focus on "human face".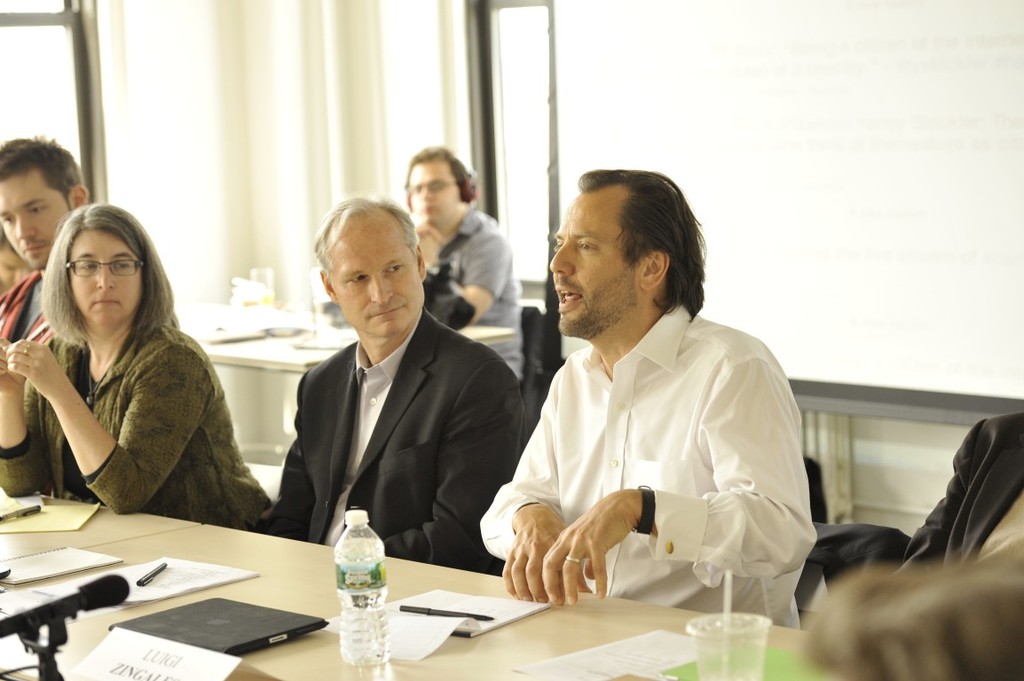
Focused at box(69, 225, 138, 325).
